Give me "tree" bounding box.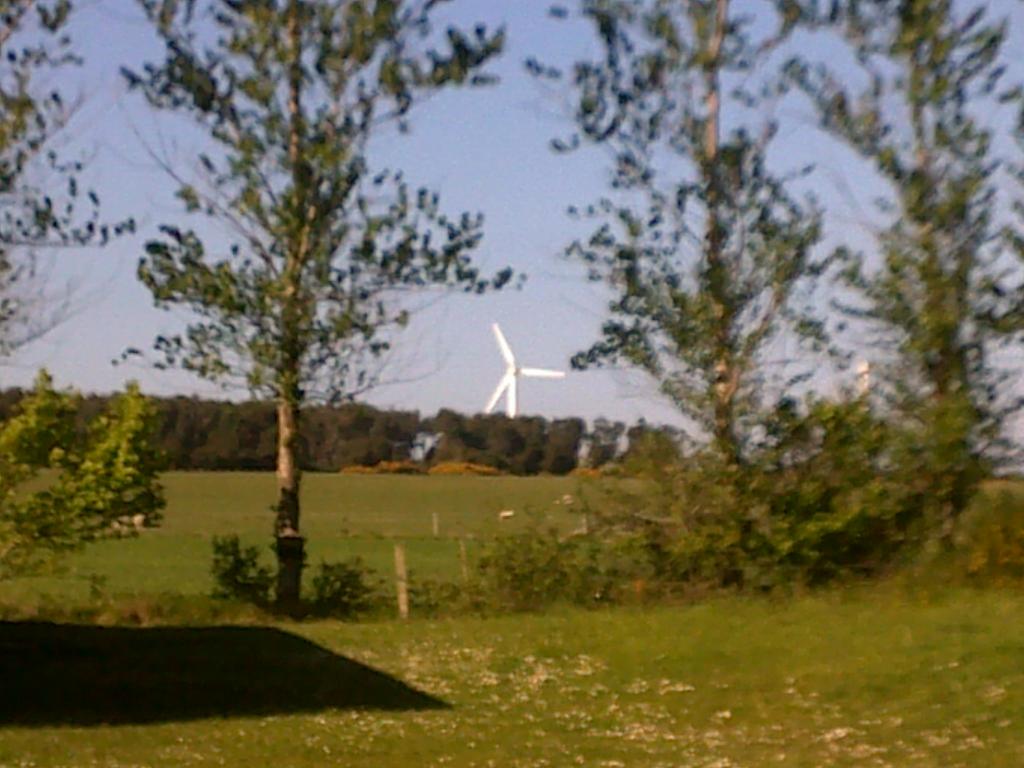
box(516, 0, 837, 479).
